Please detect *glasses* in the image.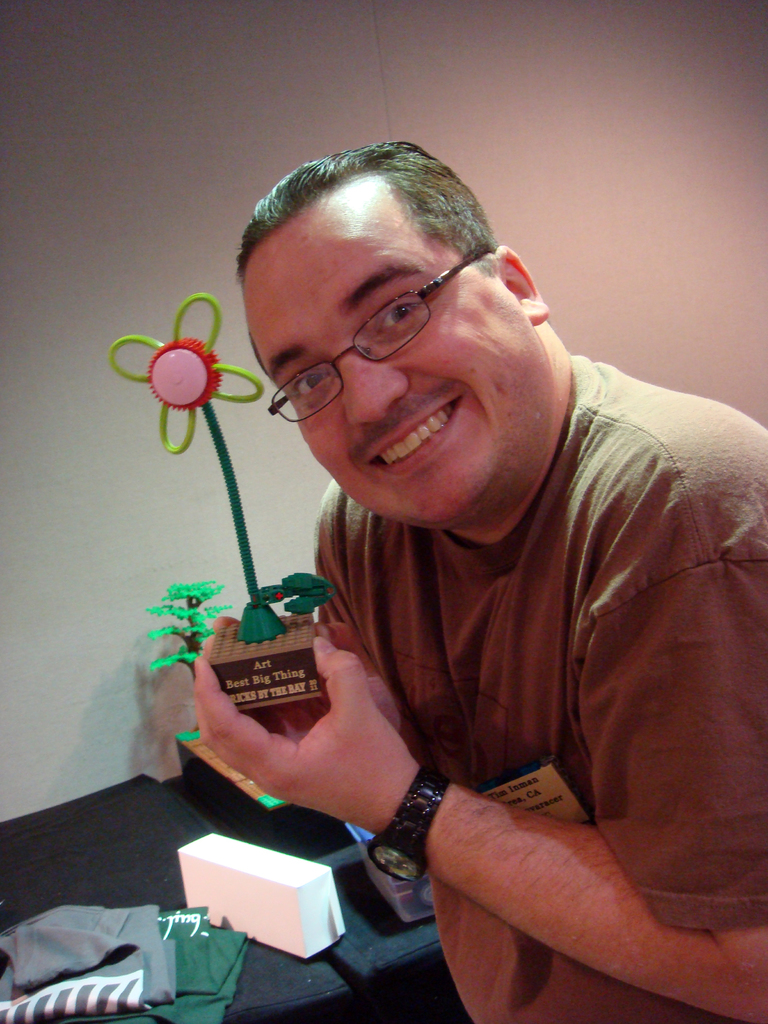
rect(253, 275, 520, 390).
